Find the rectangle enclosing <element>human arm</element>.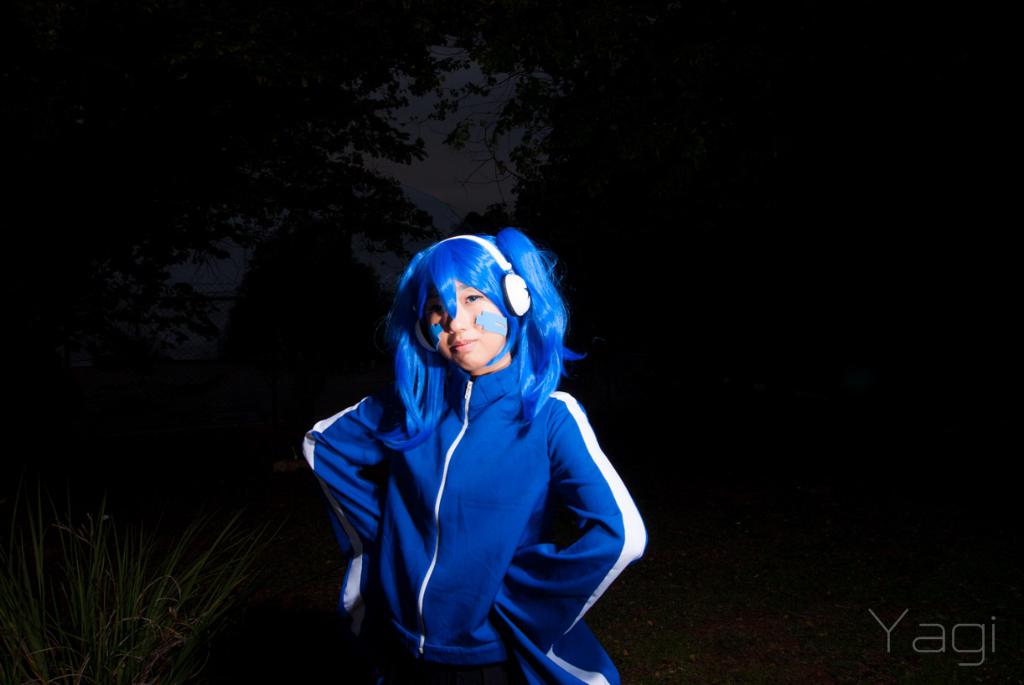
select_region(542, 401, 639, 621).
